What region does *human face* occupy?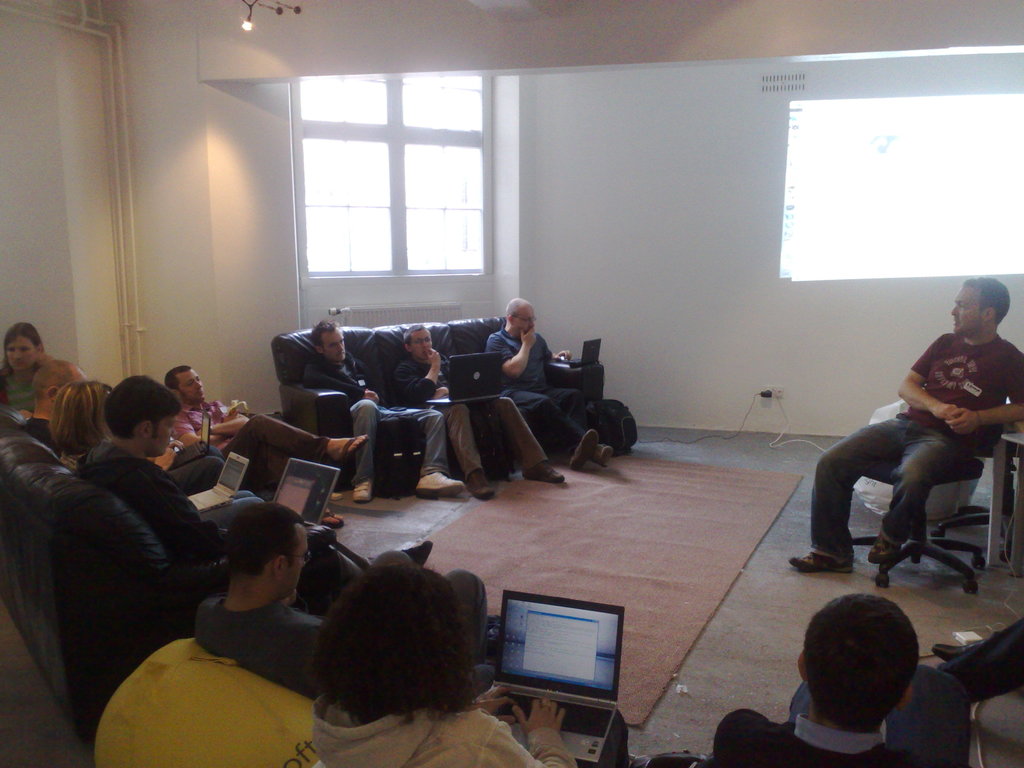
<box>154,415,173,454</box>.
